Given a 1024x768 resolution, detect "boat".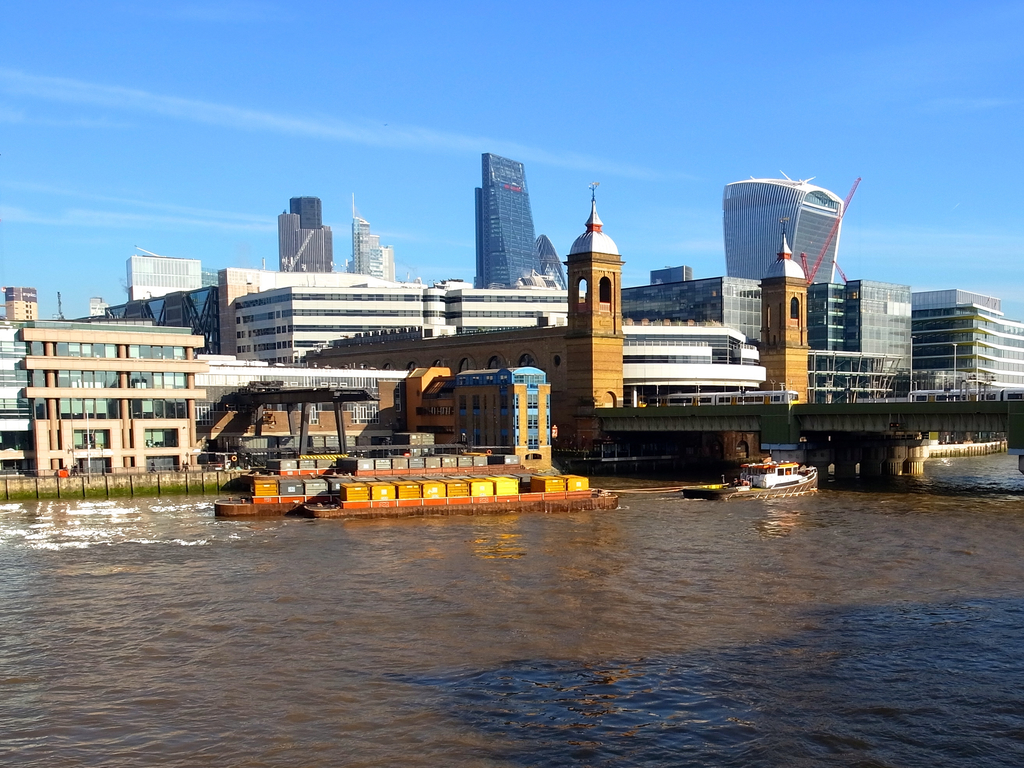
pyautogui.locateOnScreen(725, 445, 826, 501).
